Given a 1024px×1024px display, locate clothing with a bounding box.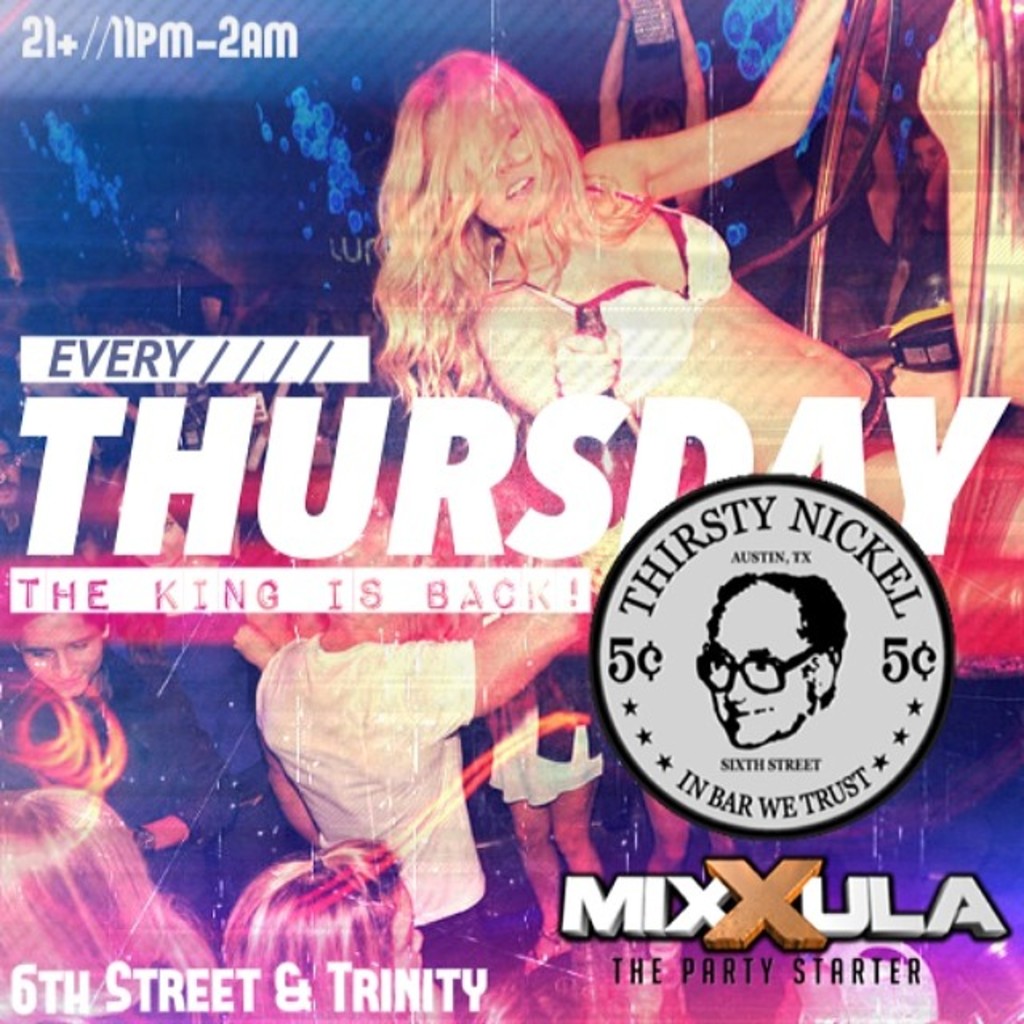
Located: region(99, 250, 227, 333).
